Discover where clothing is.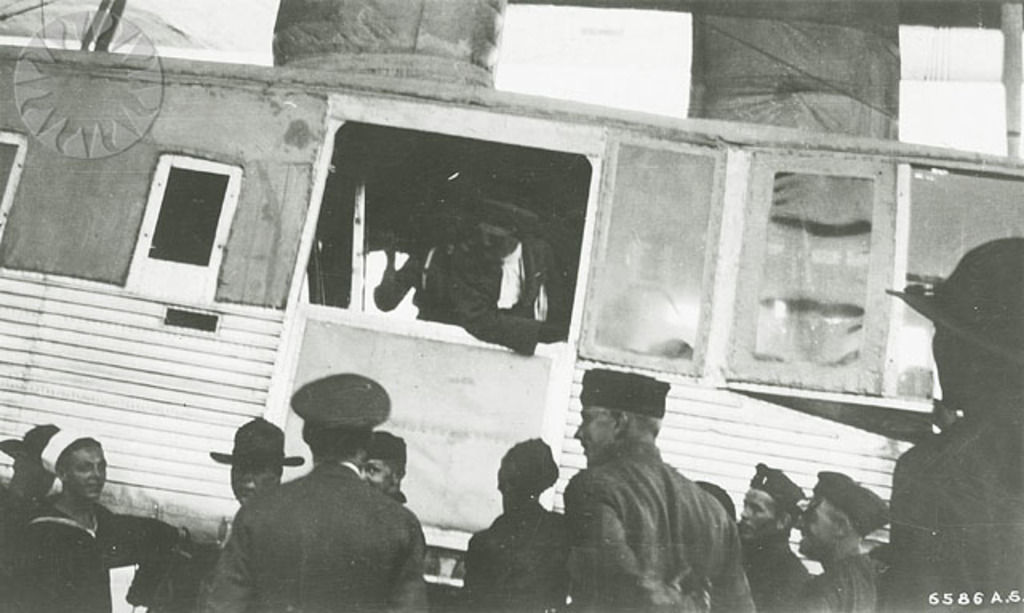
Discovered at (left=787, top=546, right=890, bottom=611).
